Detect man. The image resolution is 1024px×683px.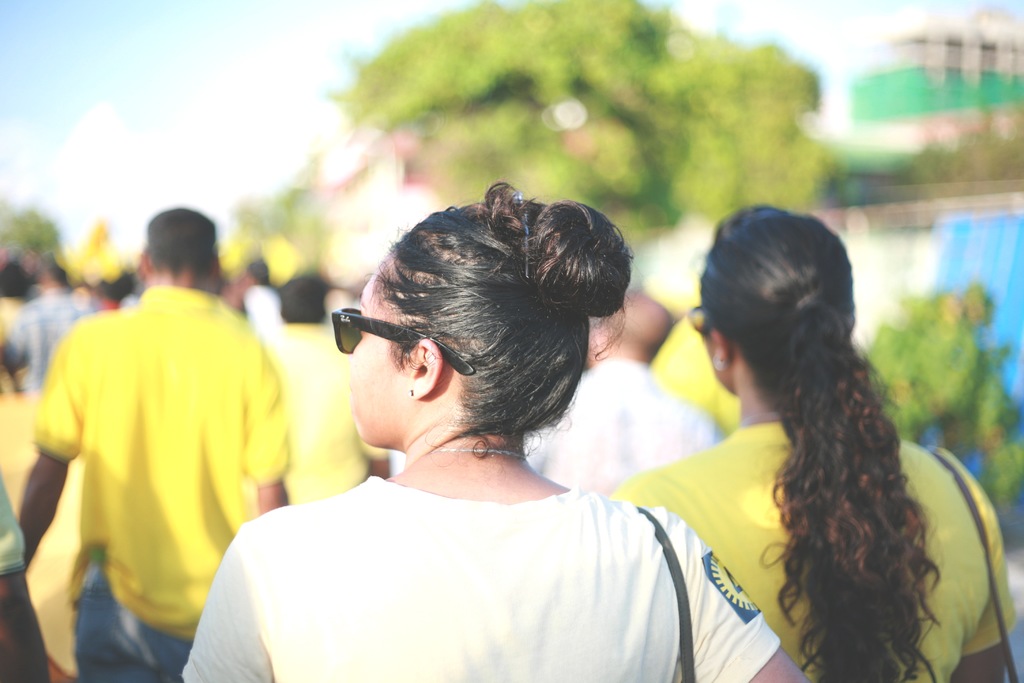
{"left": 0, "top": 463, "right": 60, "bottom": 682}.
